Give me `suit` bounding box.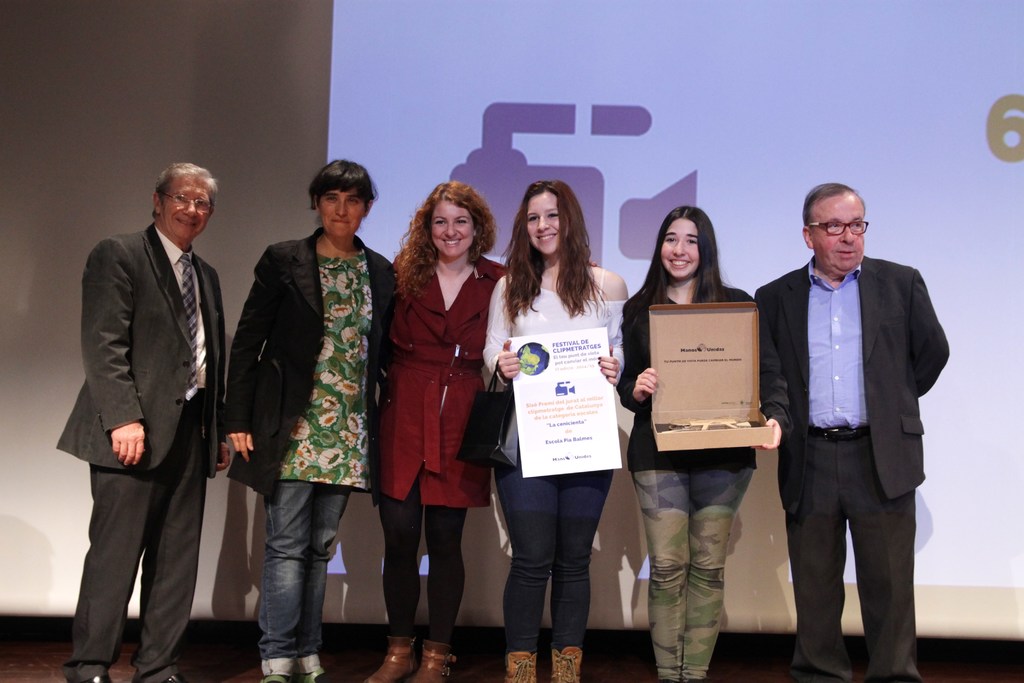
region(56, 220, 228, 681).
